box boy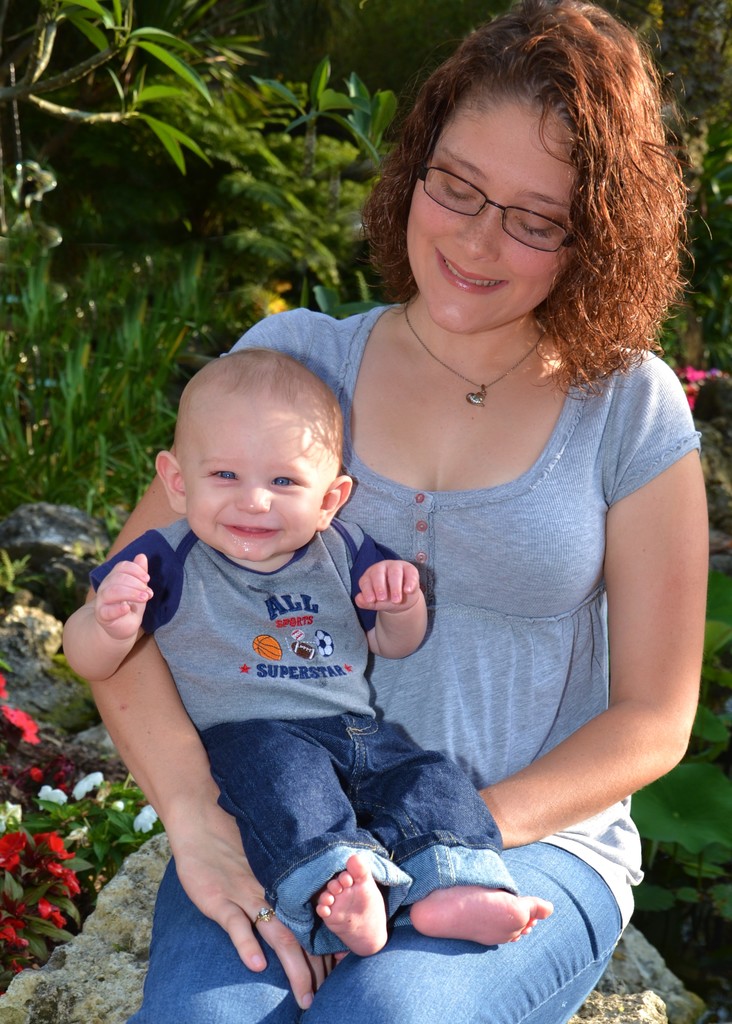
[92, 314, 449, 943]
